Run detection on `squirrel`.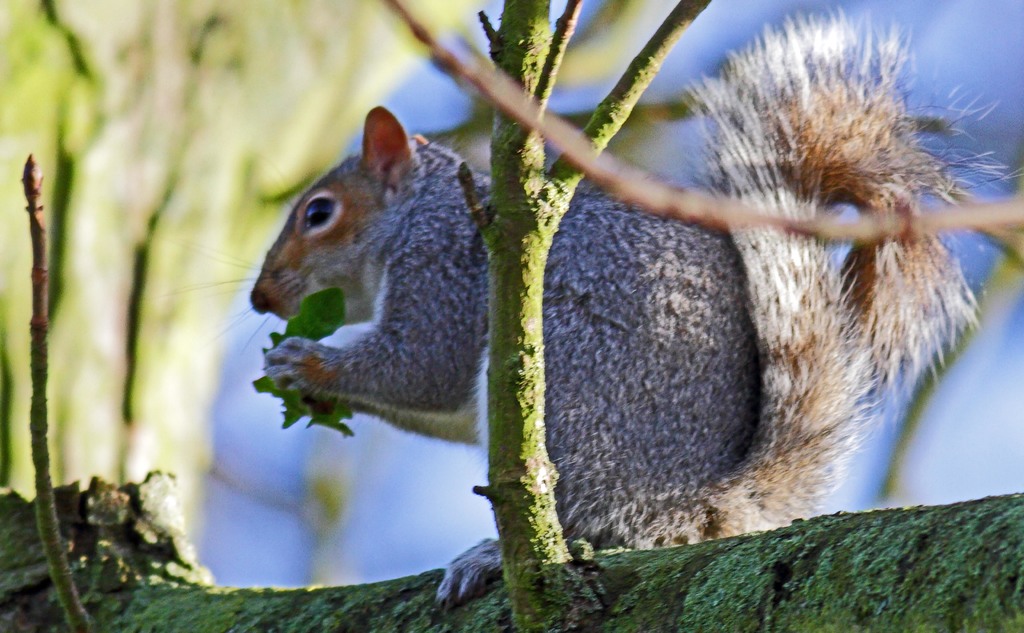
Result: [left=157, top=2, right=1023, bottom=612].
